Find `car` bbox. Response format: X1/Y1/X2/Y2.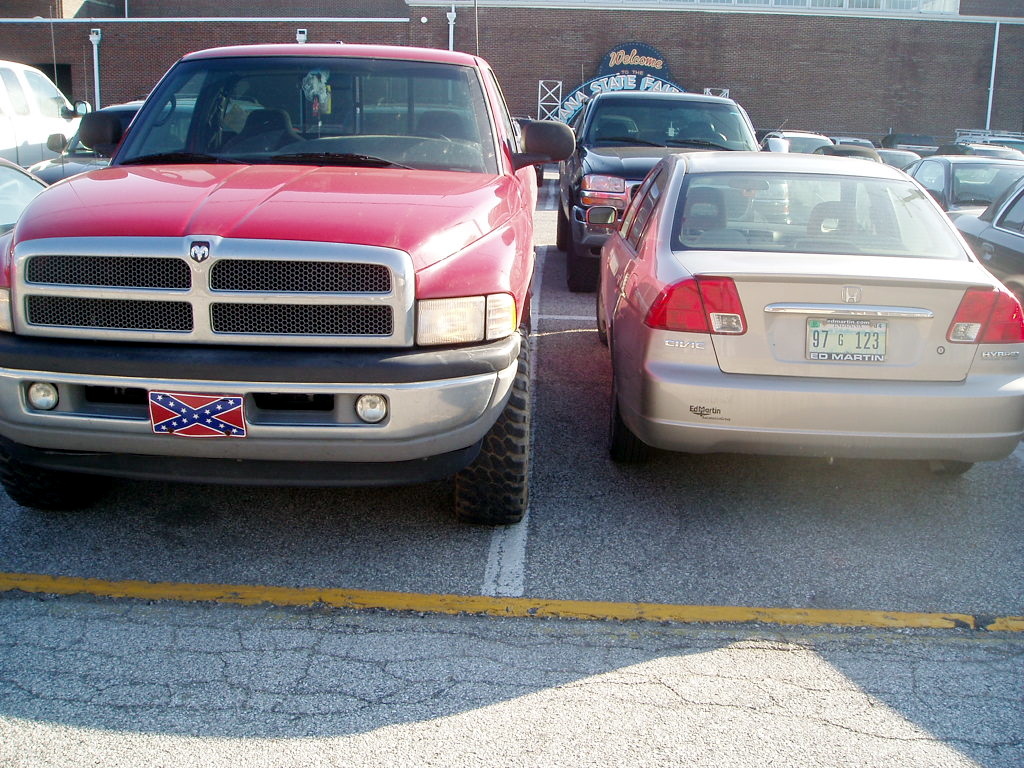
343/103/479/141.
